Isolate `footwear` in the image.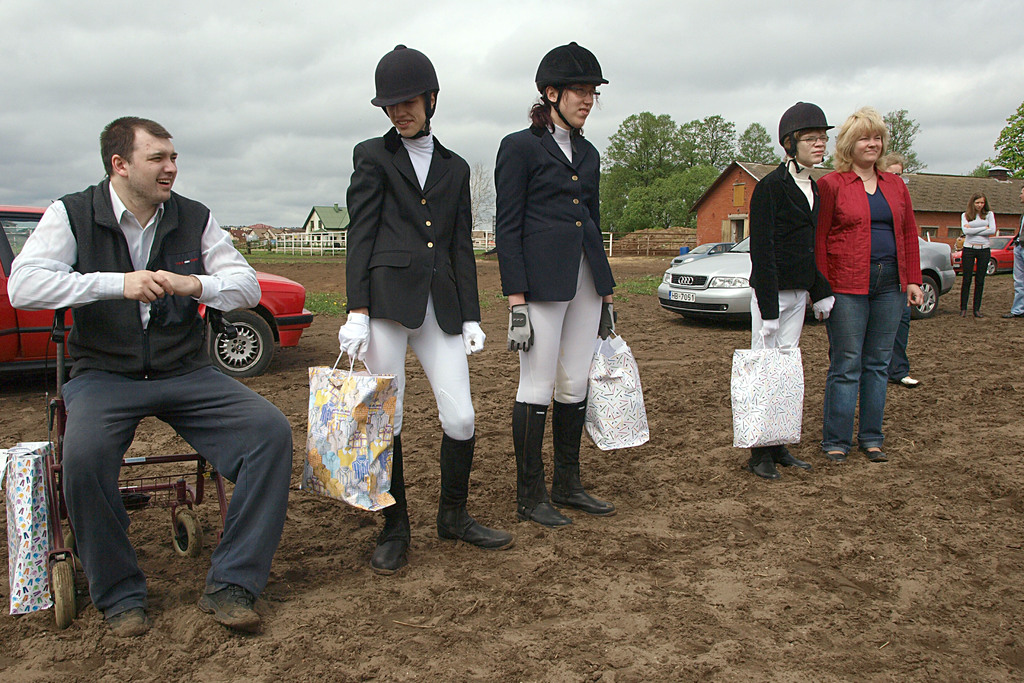
Isolated region: l=439, t=497, r=513, b=548.
